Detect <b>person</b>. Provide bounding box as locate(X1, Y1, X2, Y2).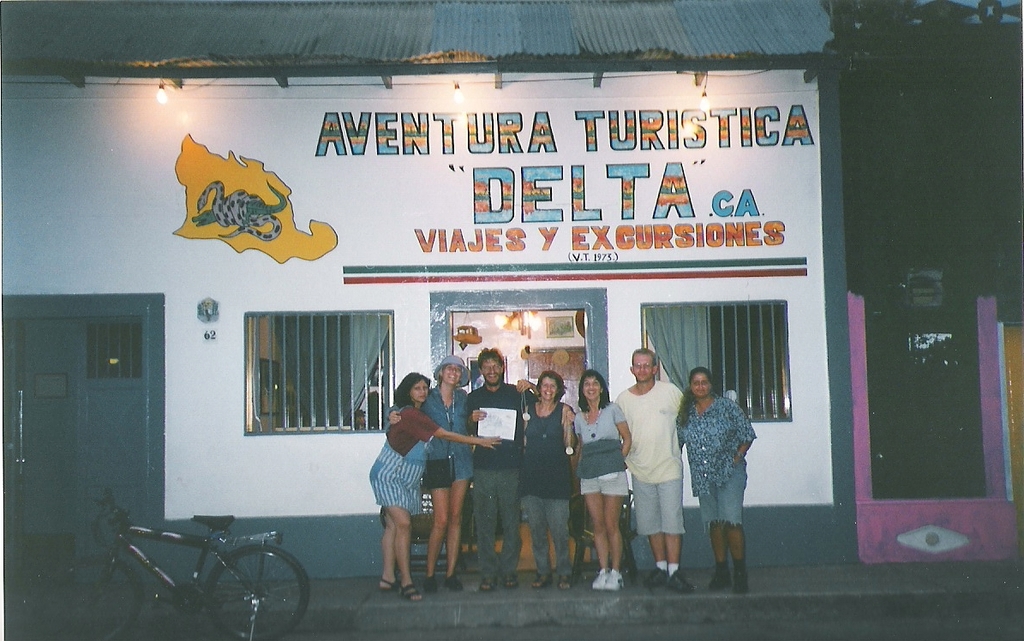
locate(382, 355, 476, 579).
